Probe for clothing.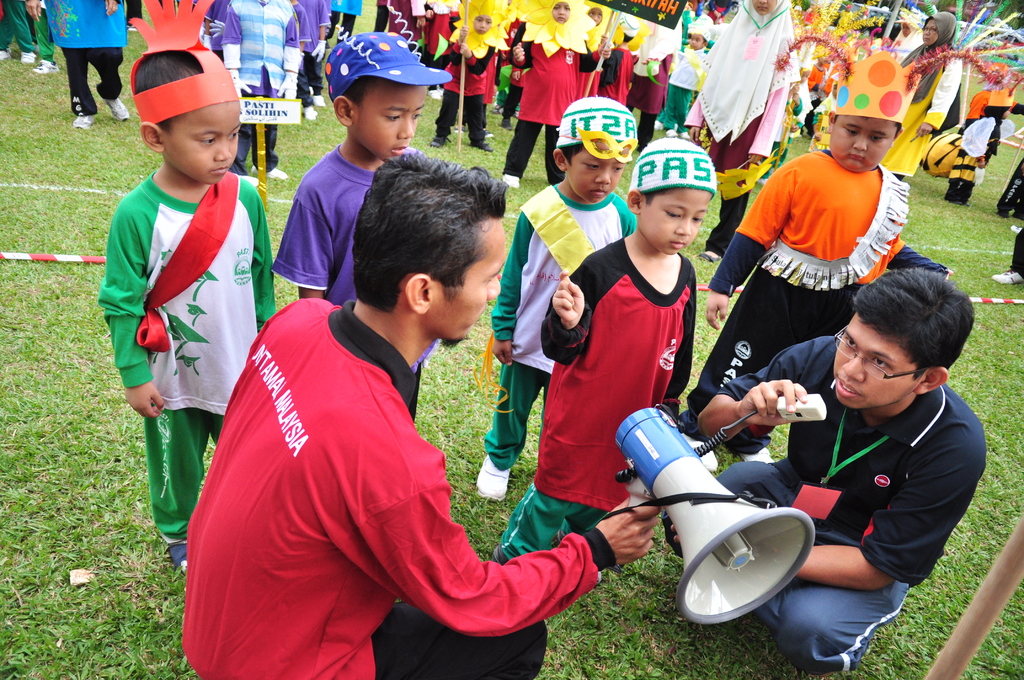
Probe result: [176,0,204,10].
